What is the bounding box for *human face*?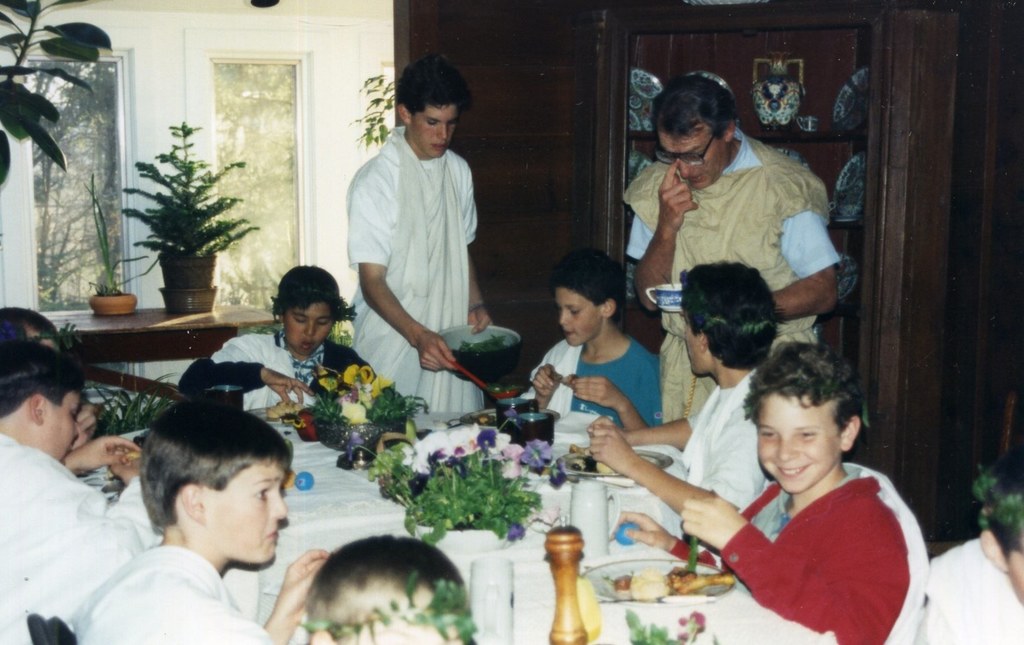
<box>659,120,720,195</box>.
